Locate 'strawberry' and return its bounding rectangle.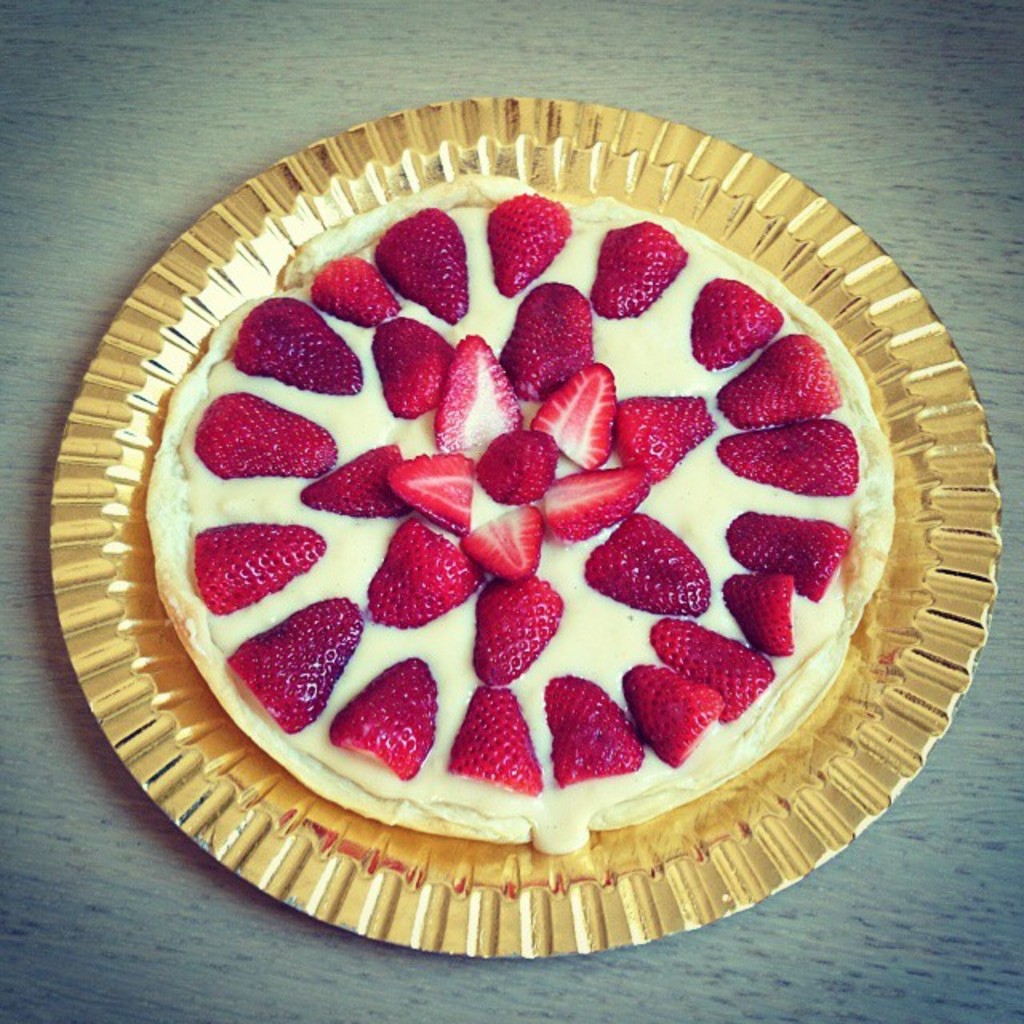
618:659:725:771.
